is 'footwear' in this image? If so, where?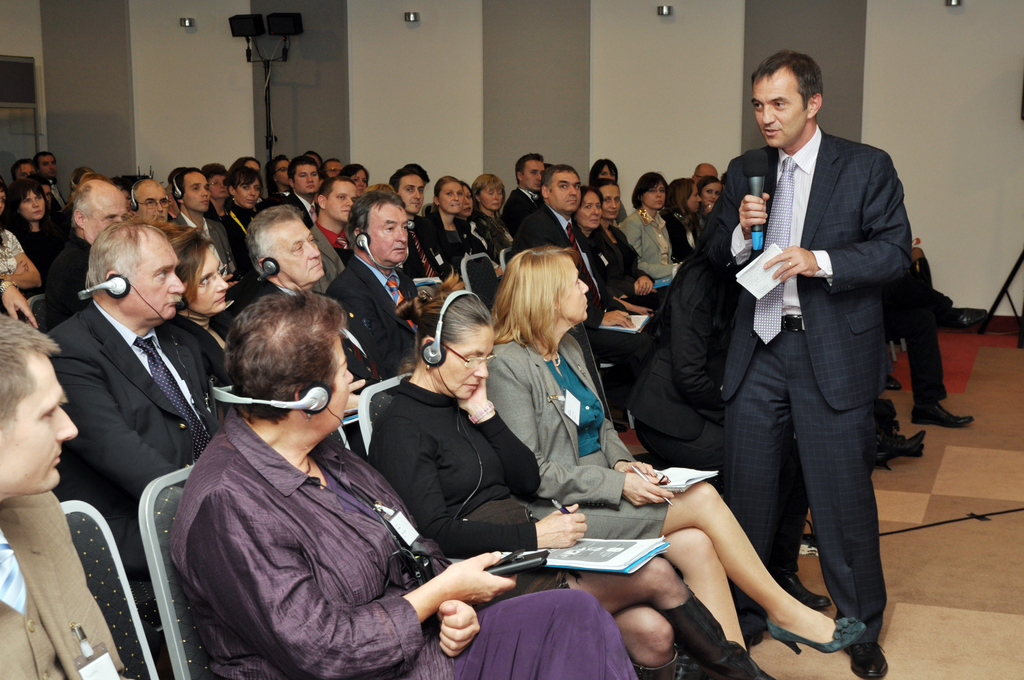
Yes, at 655:583:785:679.
